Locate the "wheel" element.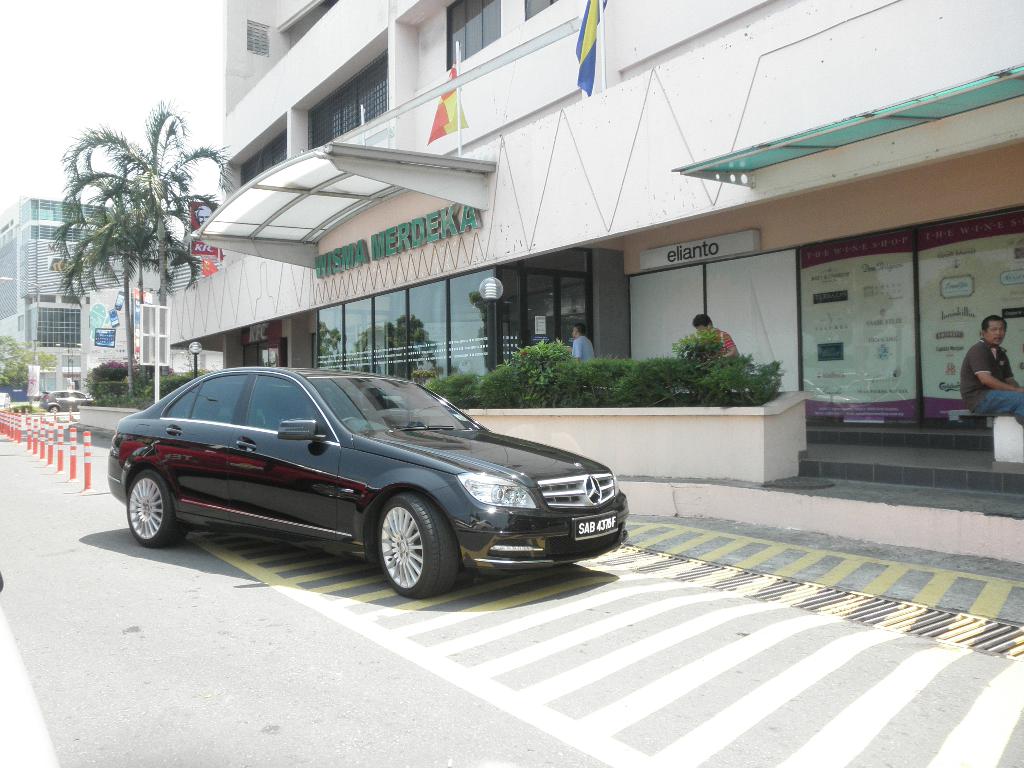
Element bbox: {"left": 51, "top": 407, "right": 58, "bottom": 415}.
